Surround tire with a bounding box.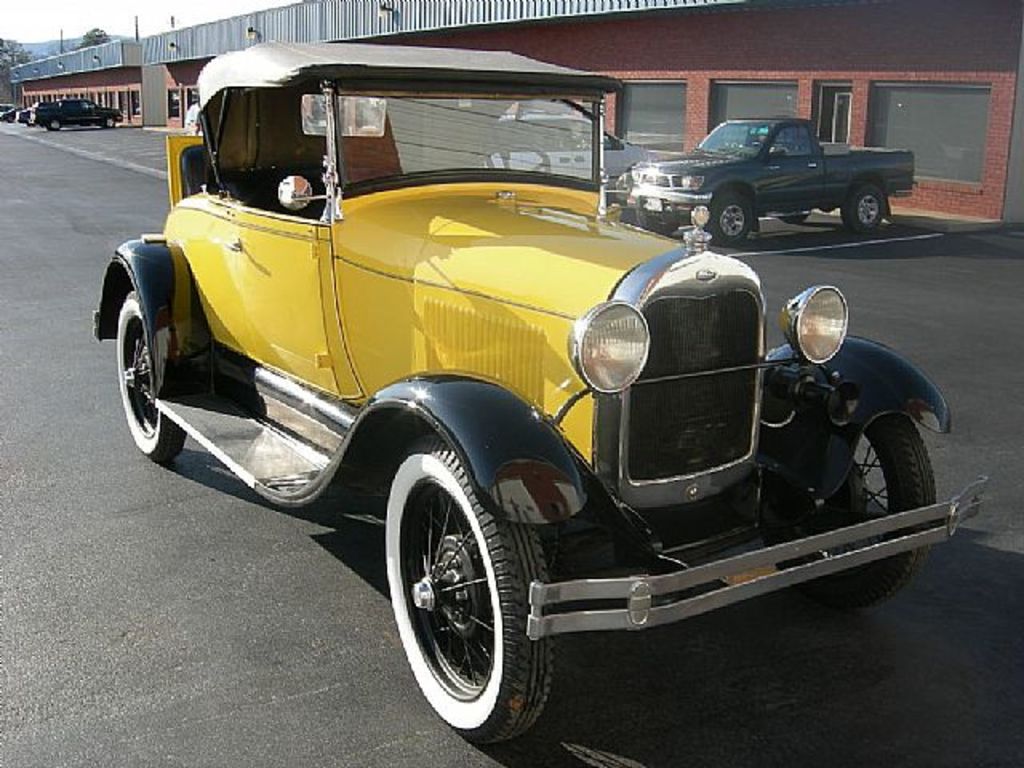
bbox=(46, 117, 67, 131).
